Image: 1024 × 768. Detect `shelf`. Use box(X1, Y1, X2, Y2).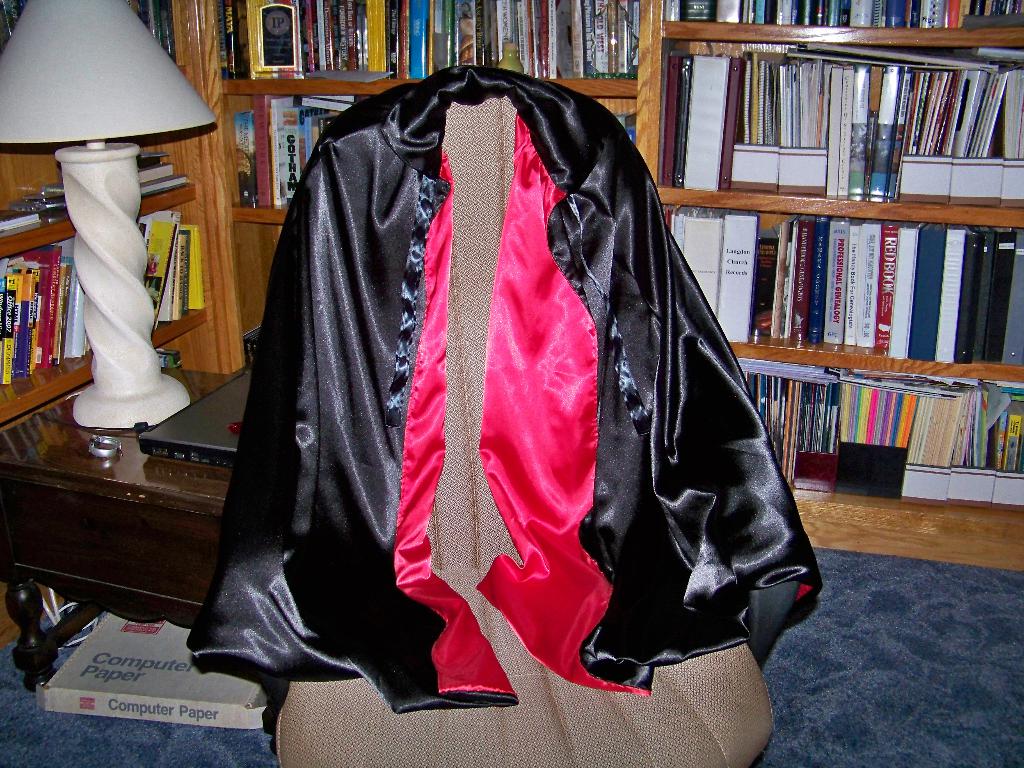
box(0, 309, 228, 634).
